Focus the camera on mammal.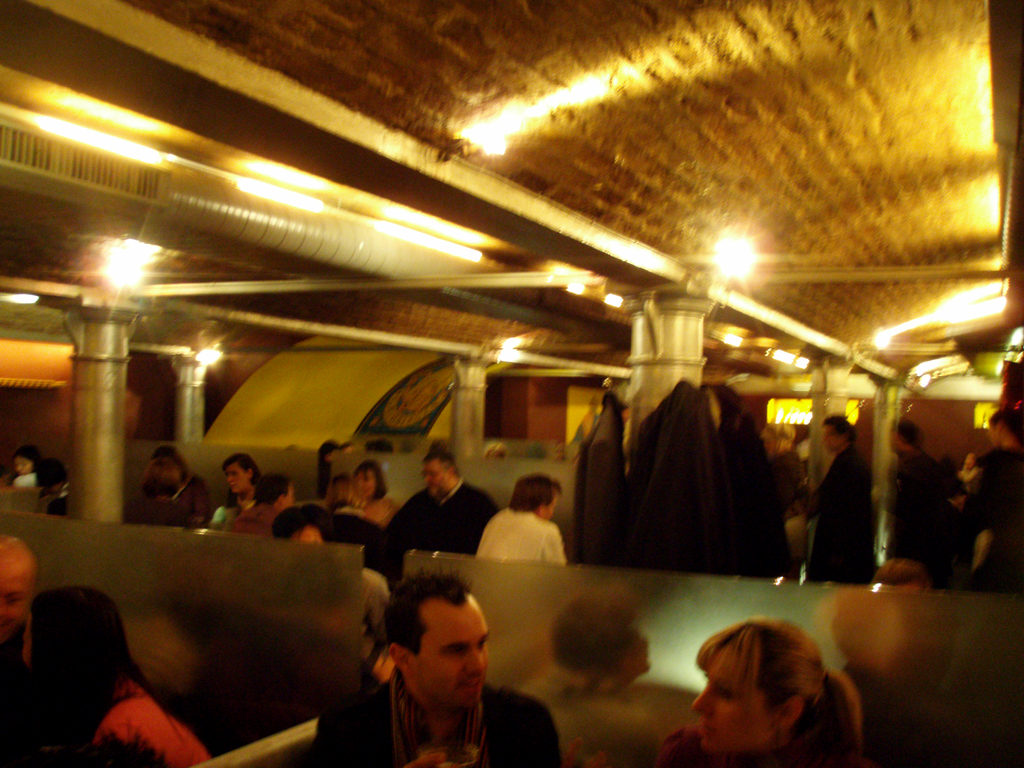
Focus region: 474 468 566 569.
